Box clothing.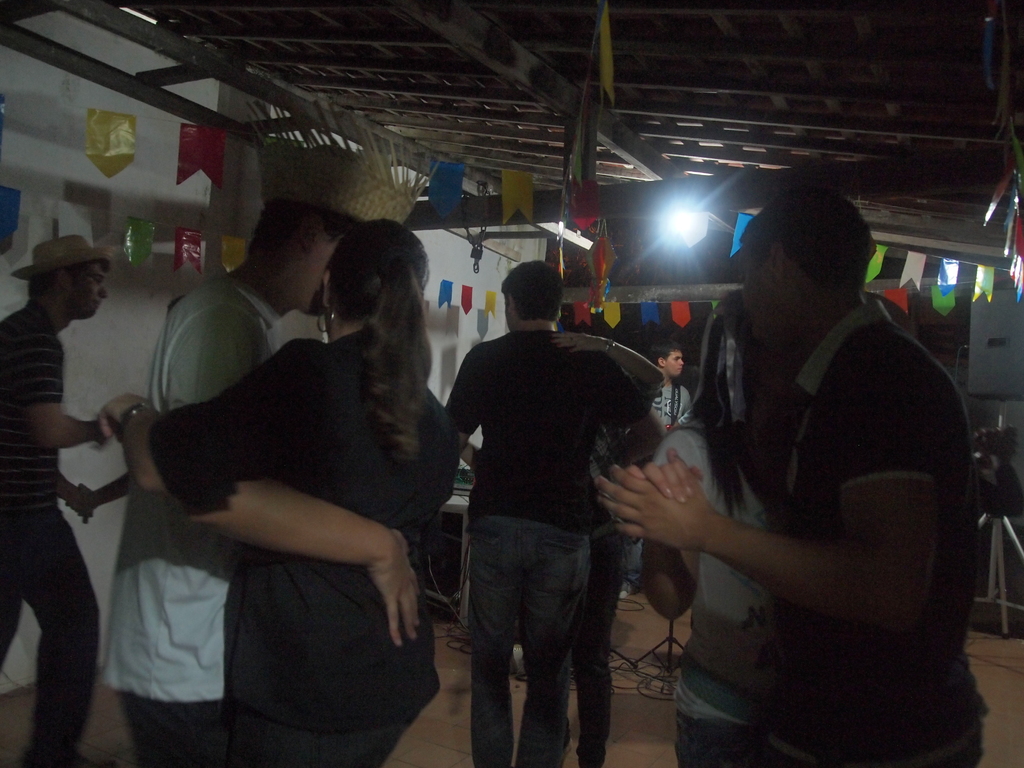
x1=454, y1=324, x2=655, y2=767.
